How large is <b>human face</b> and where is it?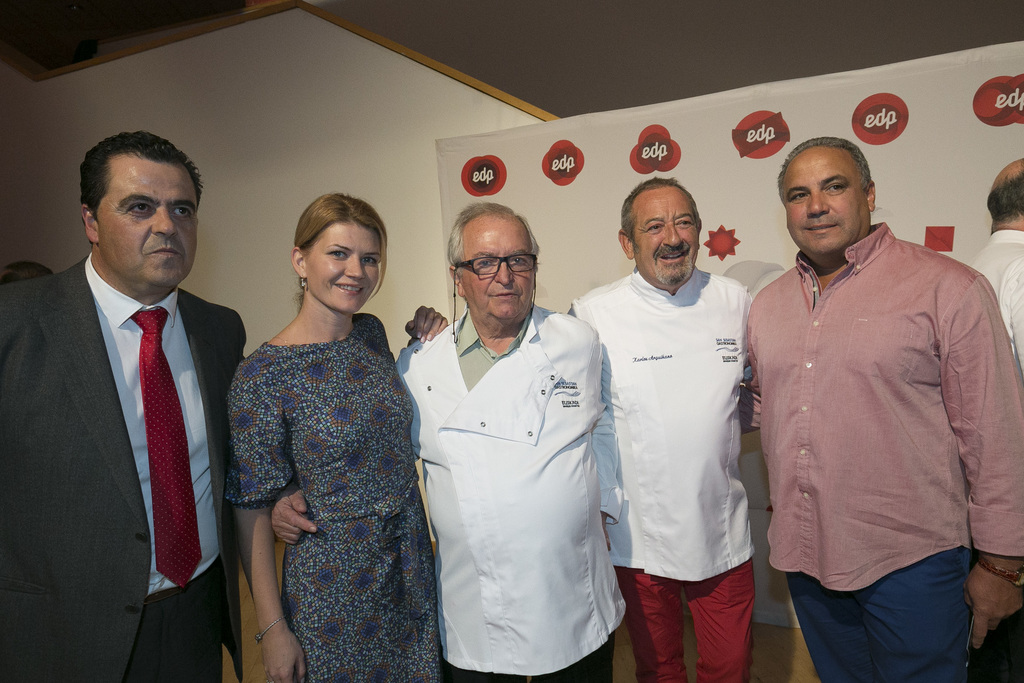
Bounding box: BBox(785, 152, 862, 257).
